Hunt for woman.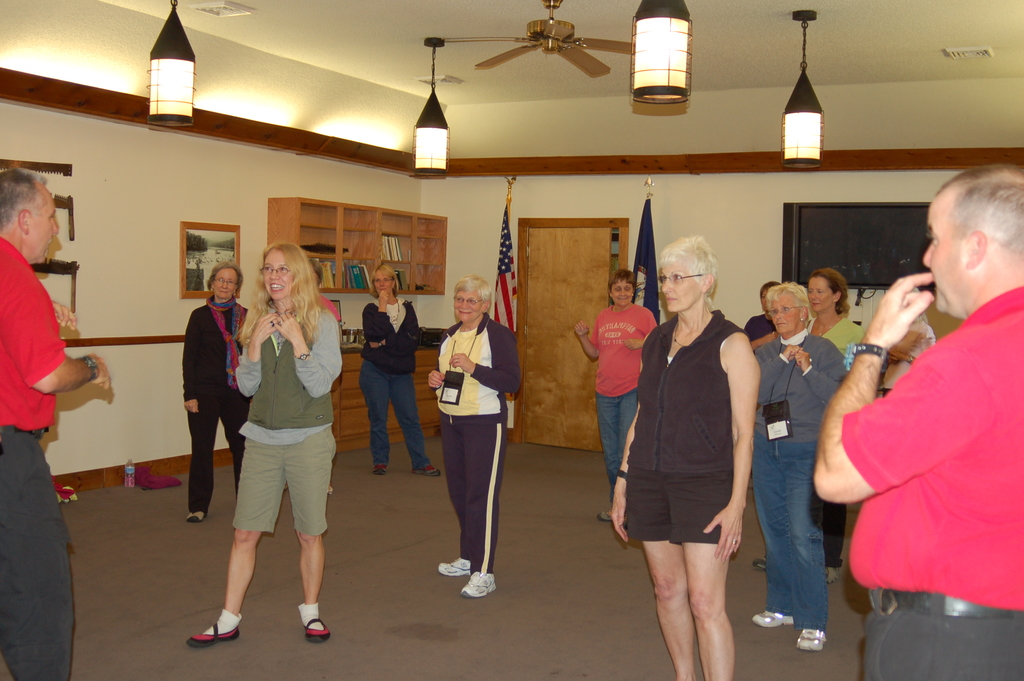
Hunted down at (left=799, top=264, right=862, bottom=369).
